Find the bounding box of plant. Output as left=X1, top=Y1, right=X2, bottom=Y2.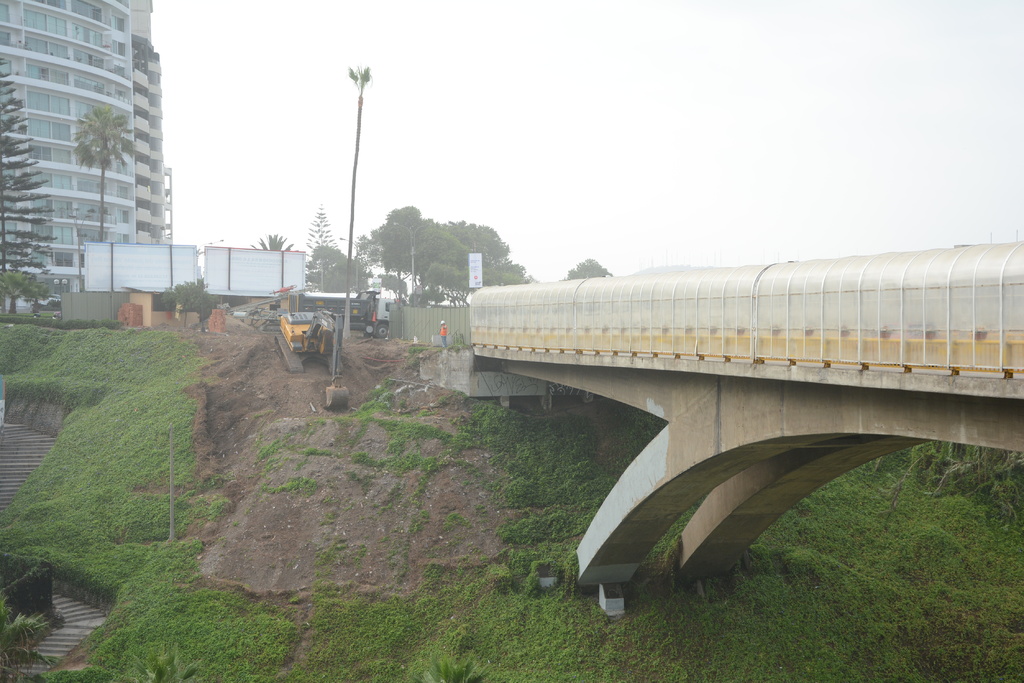
left=261, top=483, right=269, bottom=490.
